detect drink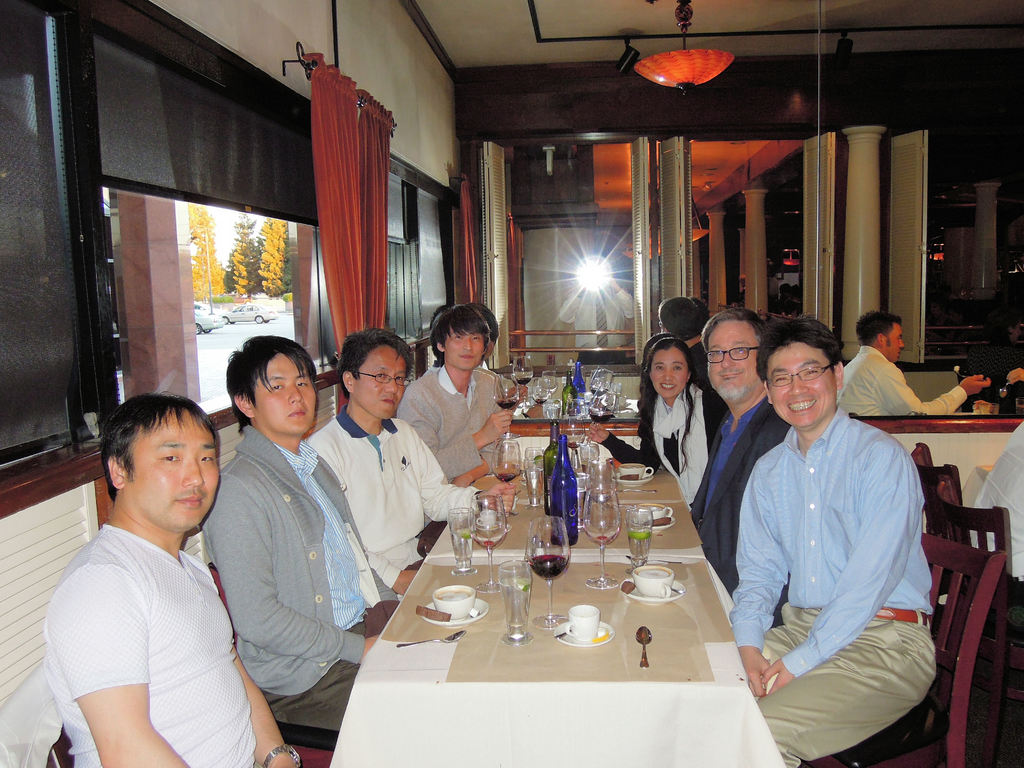
<region>499, 470, 516, 484</region>
